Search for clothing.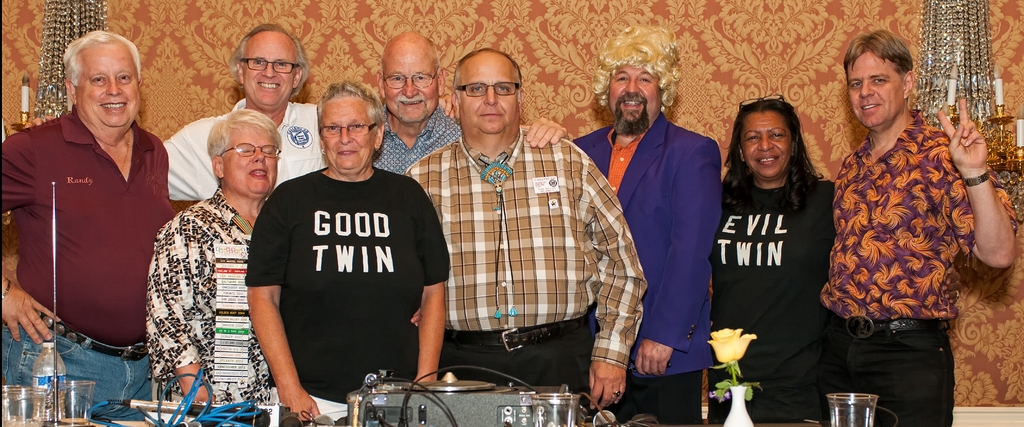
Found at (824, 107, 1014, 426).
